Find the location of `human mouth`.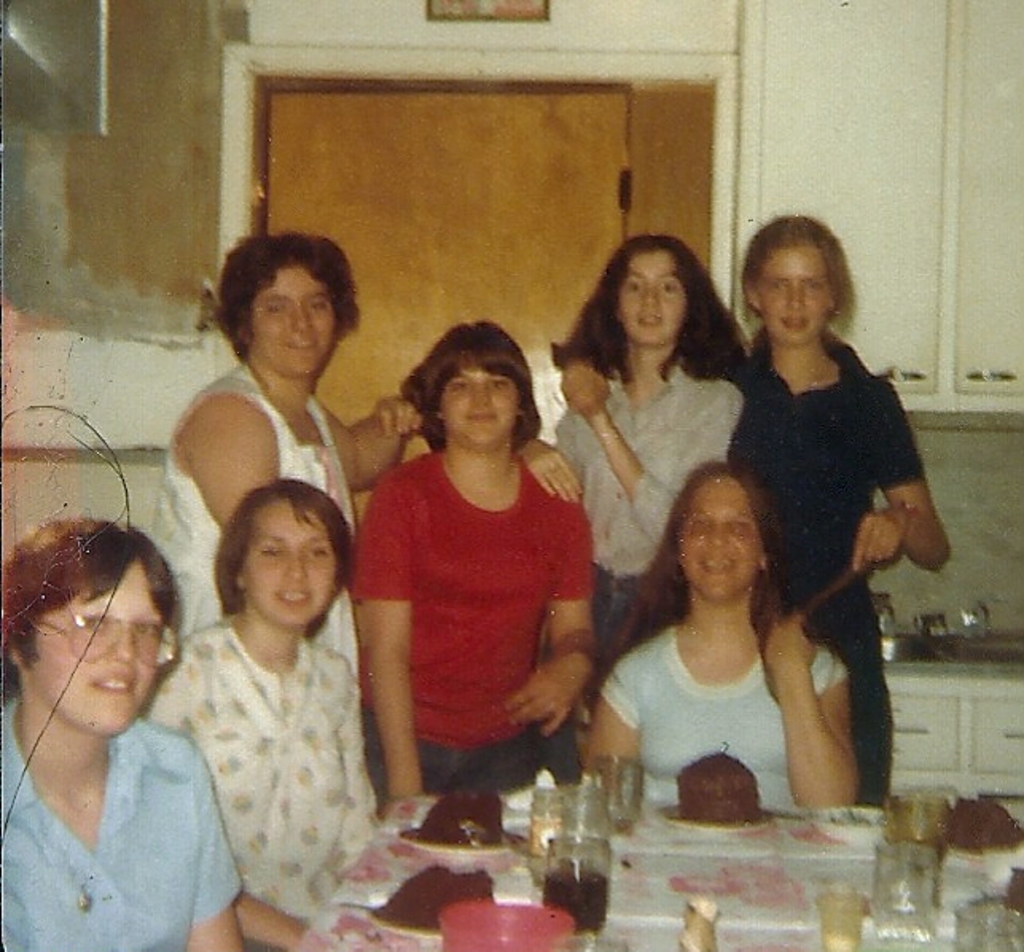
Location: l=463, t=411, r=506, b=427.
